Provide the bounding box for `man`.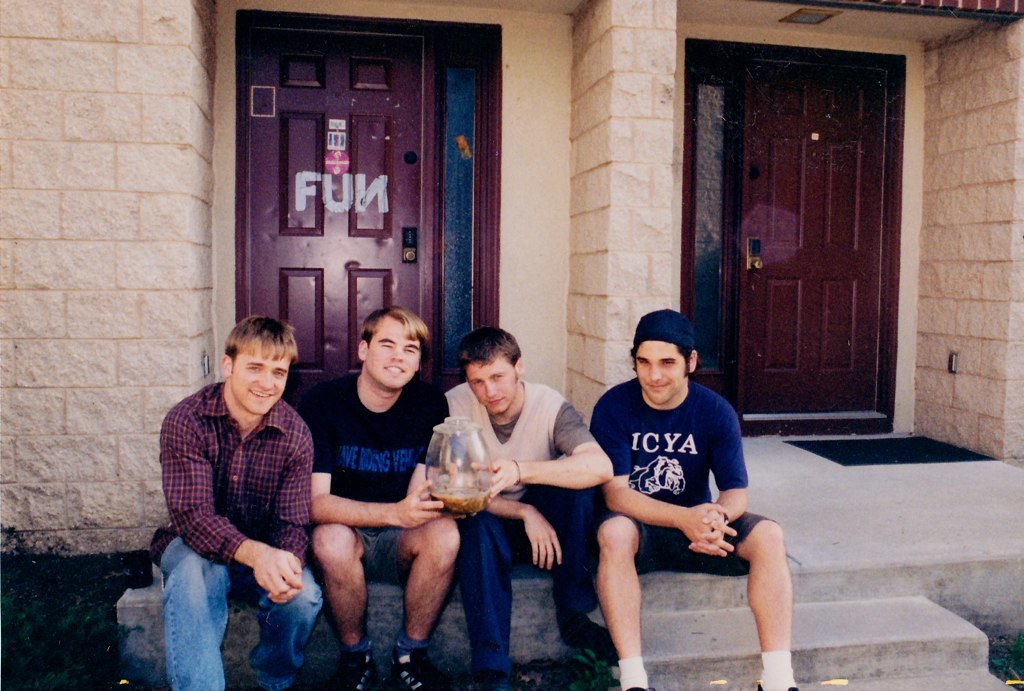
bbox=(147, 309, 333, 690).
